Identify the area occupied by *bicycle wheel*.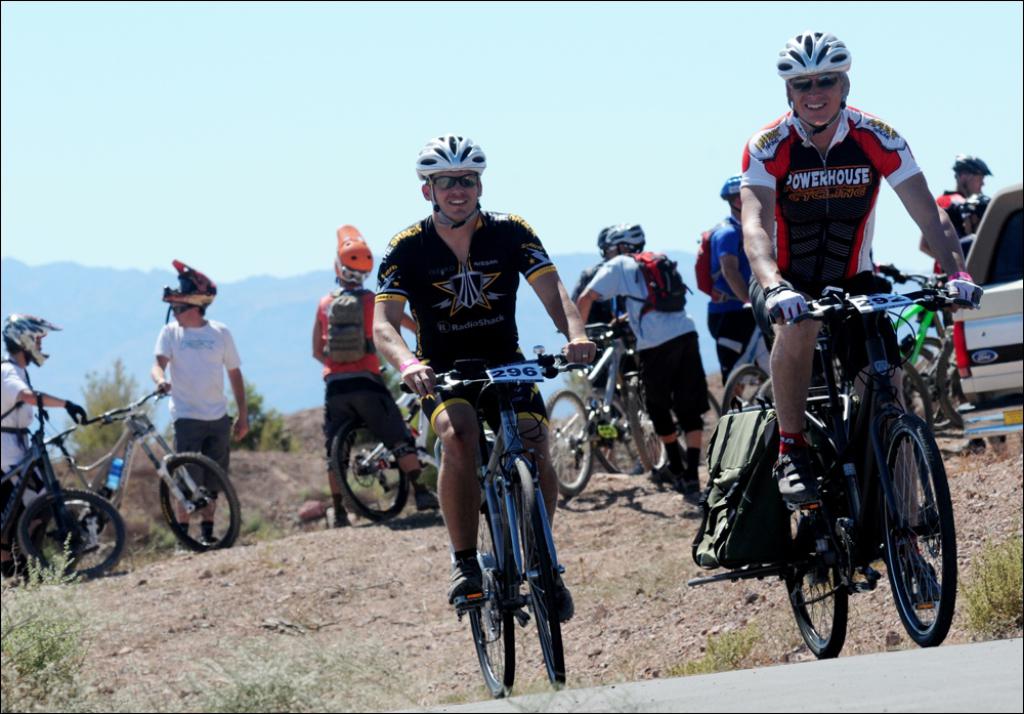
Area: locate(513, 477, 578, 689).
